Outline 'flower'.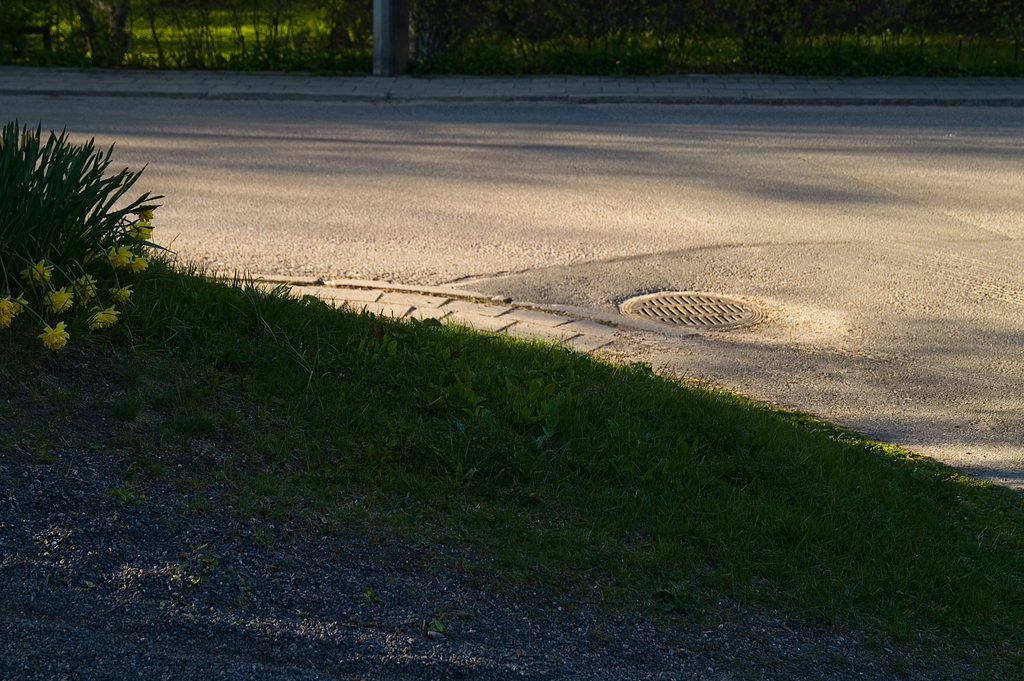
Outline: {"x1": 36, "y1": 321, "x2": 72, "y2": 355}.
